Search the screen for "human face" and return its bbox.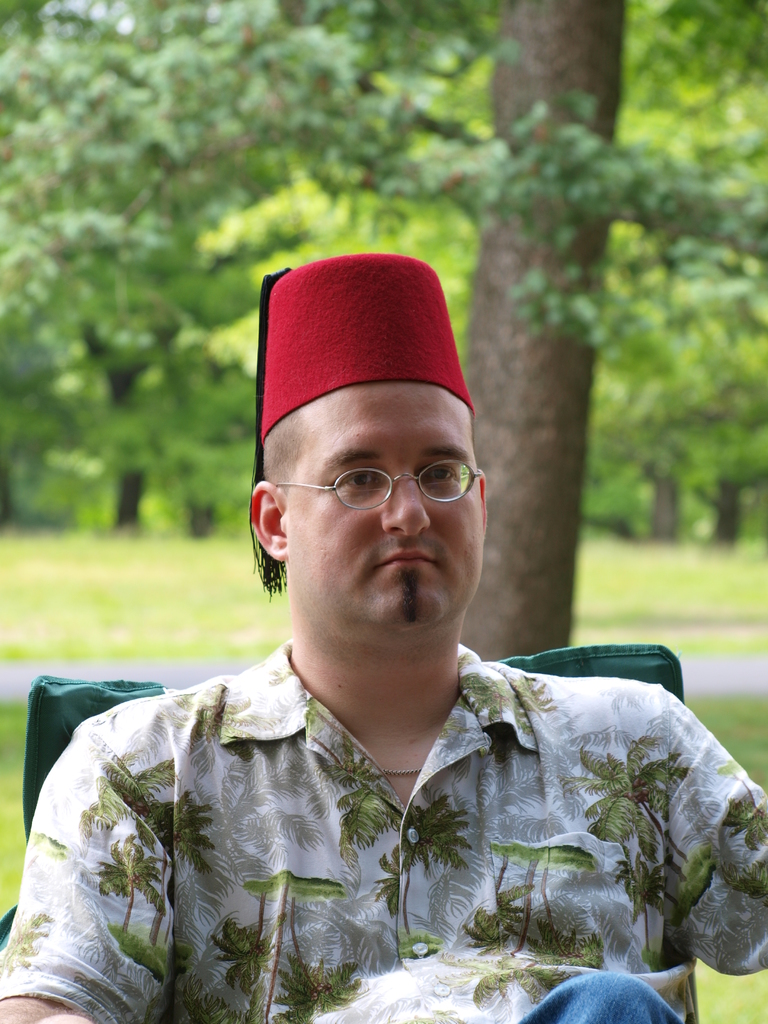
Found: locate(284, 377, 486, 646).
